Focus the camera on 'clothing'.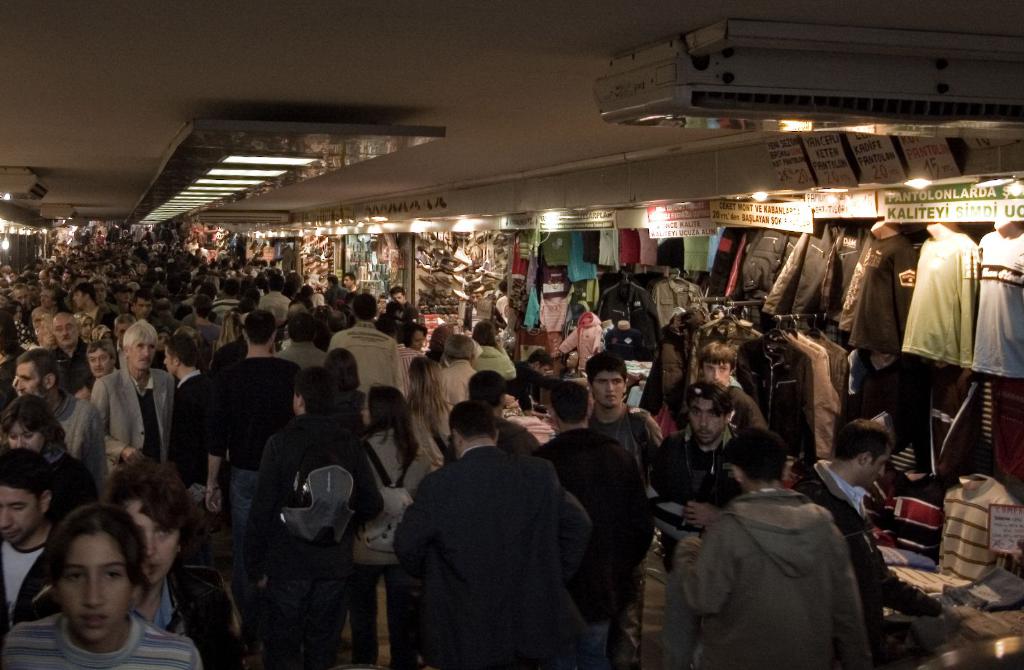
Focus region: pyautogui.locateOnScreen(399, 443, 603, 669).
